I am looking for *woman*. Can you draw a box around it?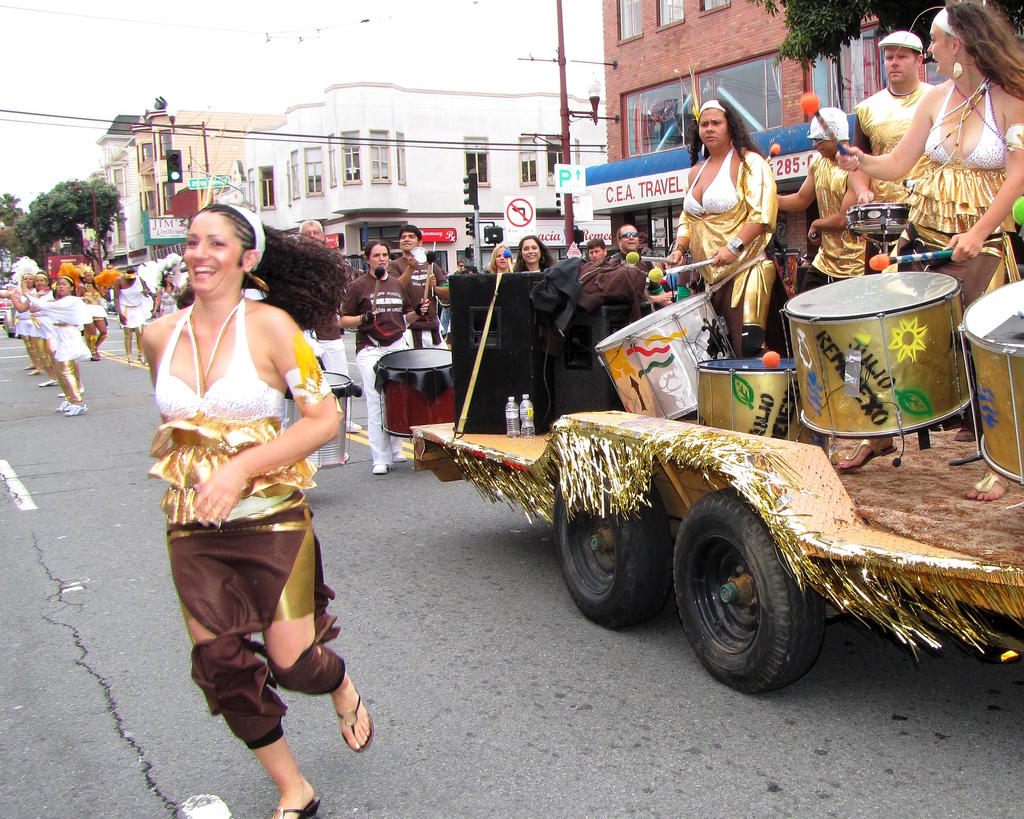
Sure, the bounding box is {"left": 834, "top": 0, "right": 1023, "bottom": 505}.
